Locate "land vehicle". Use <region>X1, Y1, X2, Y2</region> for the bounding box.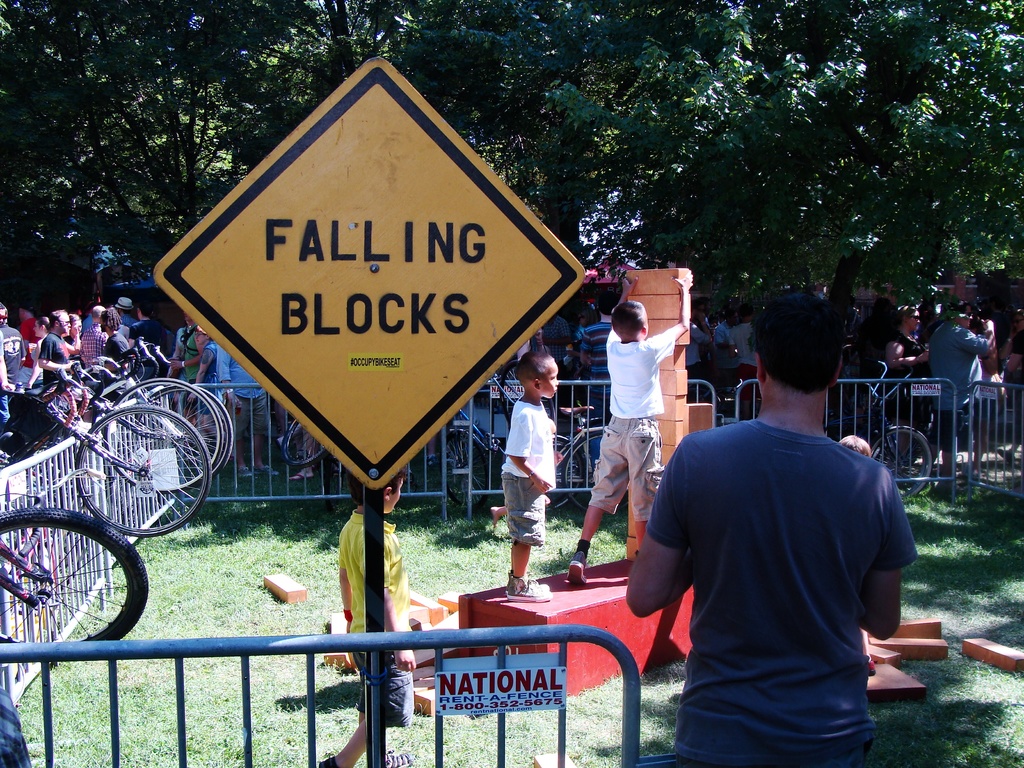
<region>826, 362, 933, 500</region>.
